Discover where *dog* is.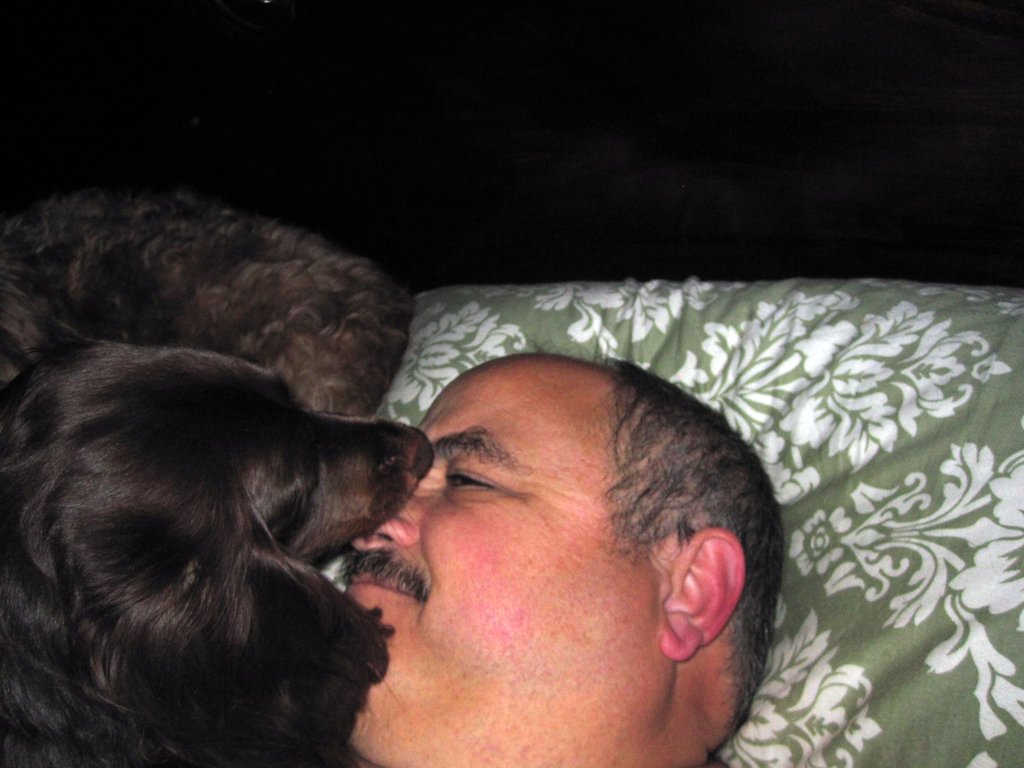
Discovered at (0, 328, 439, 767).
